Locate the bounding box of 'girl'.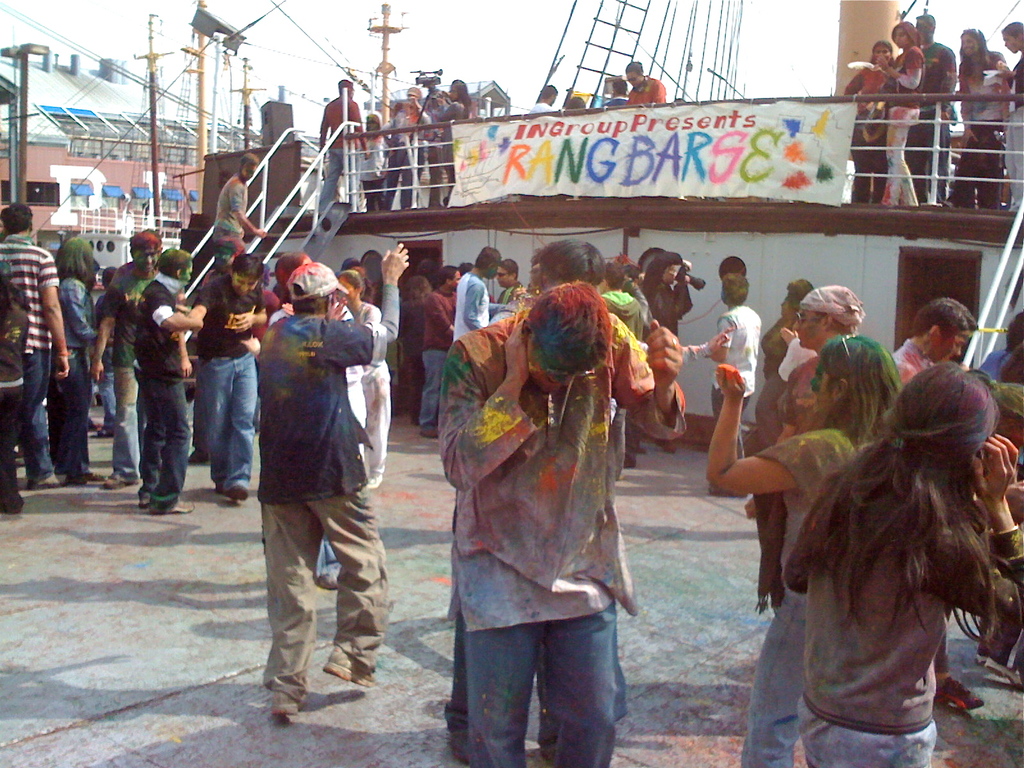
Bounding box: x1=837 y1=36 x2=901 y2=200.
